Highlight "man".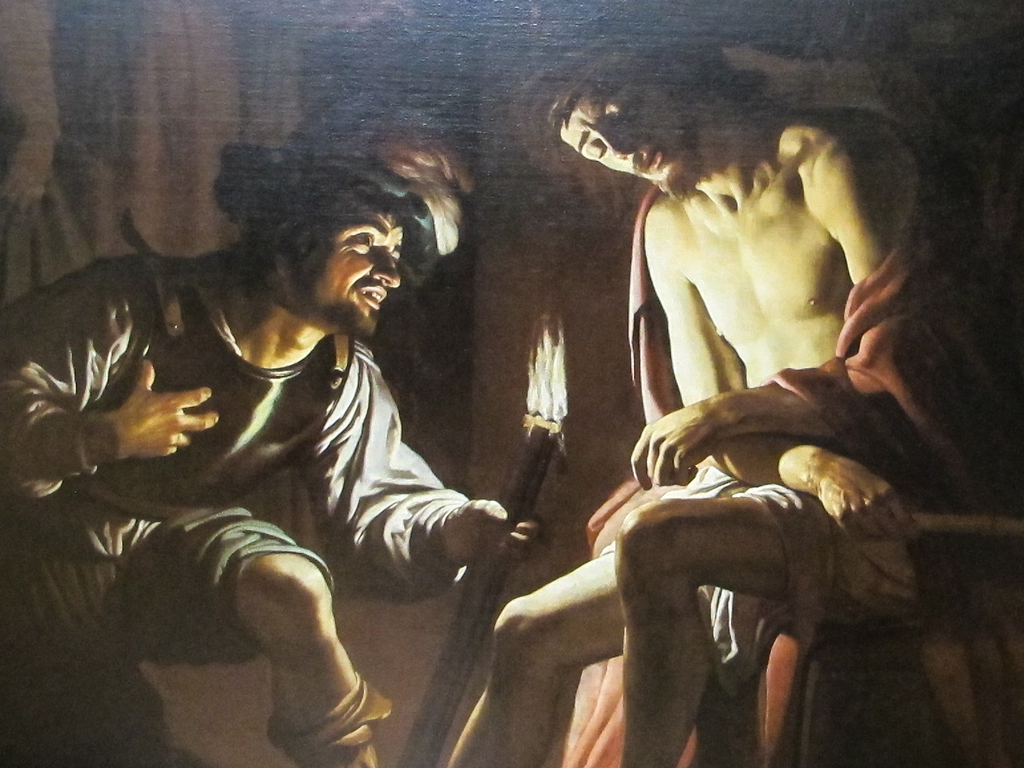
Highlighted region: {"left": 62, "top": 158, "right": 529, "bottom": 739}.
